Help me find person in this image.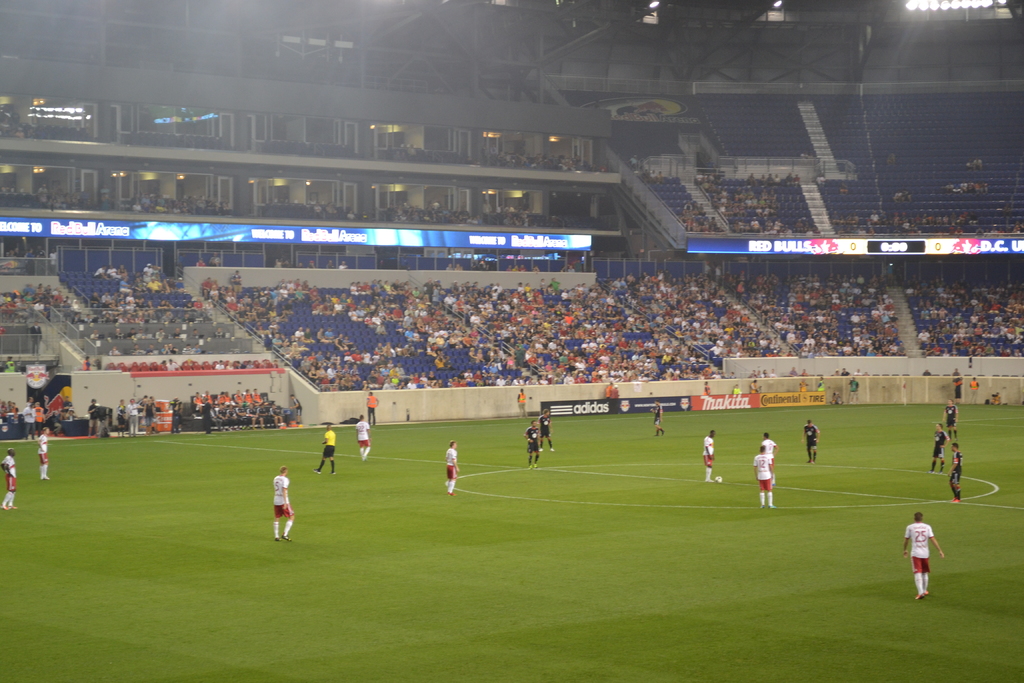
Found it: <bbox>525, 420, 540, 467</bbox>.
